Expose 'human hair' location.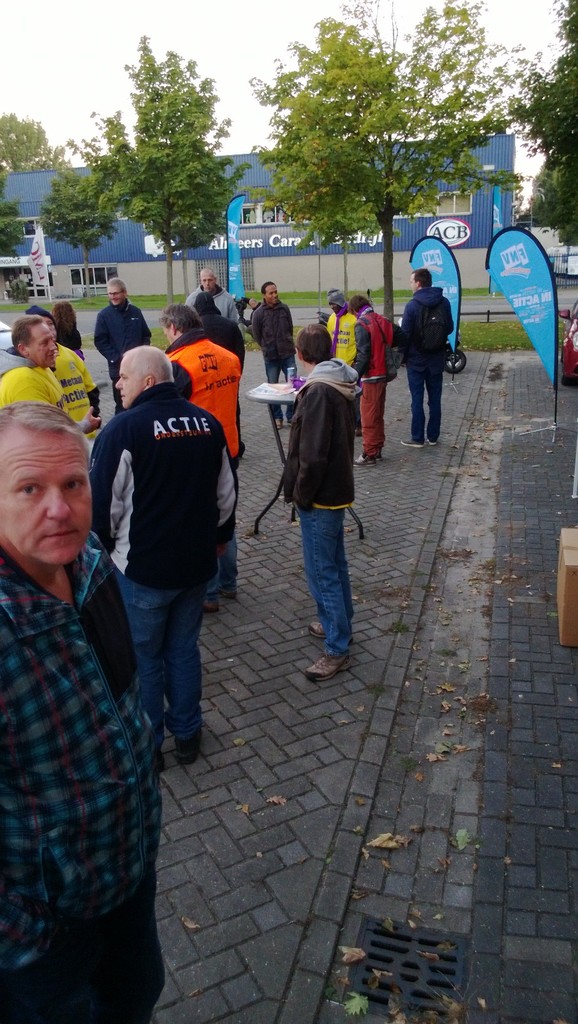
Exposed at 294, 321, 334, 367.
